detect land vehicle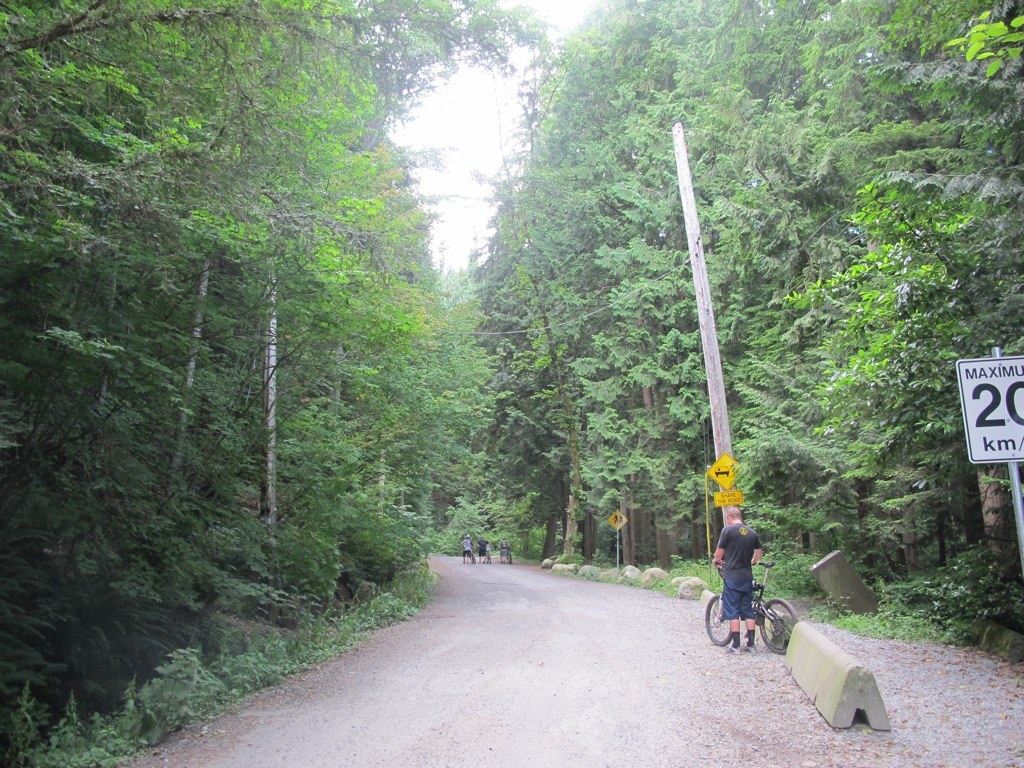
[left=705, top=555, right=799, bottom=651]
